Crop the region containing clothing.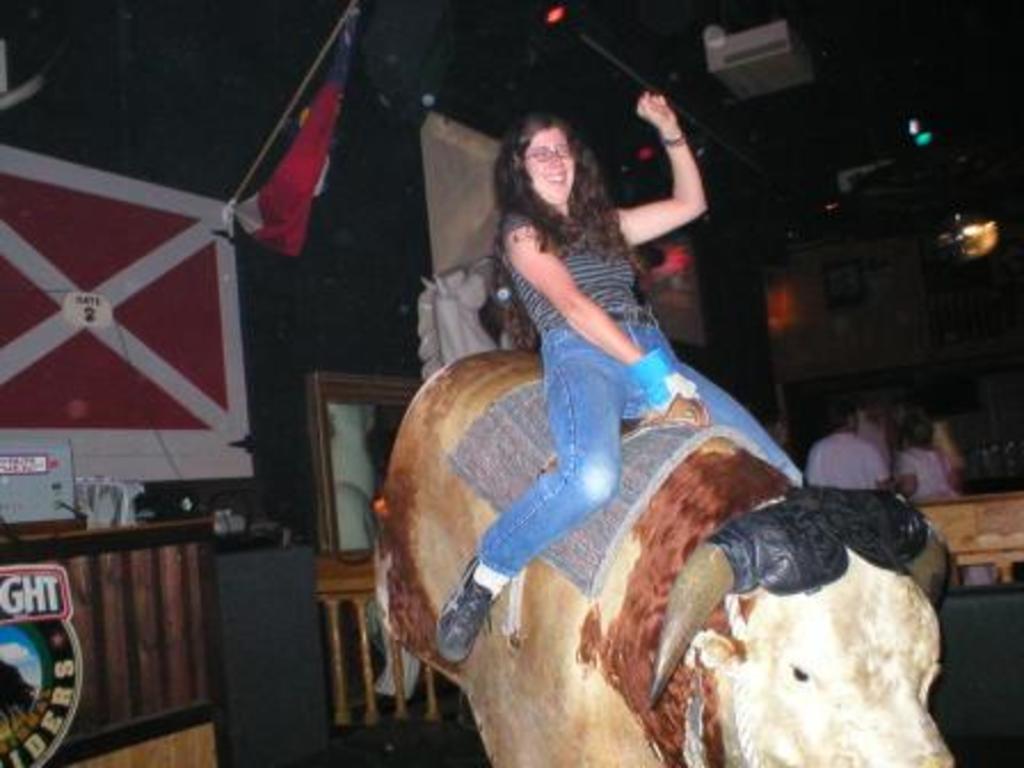
Crop region: <box>473,208,802,583</box>.
